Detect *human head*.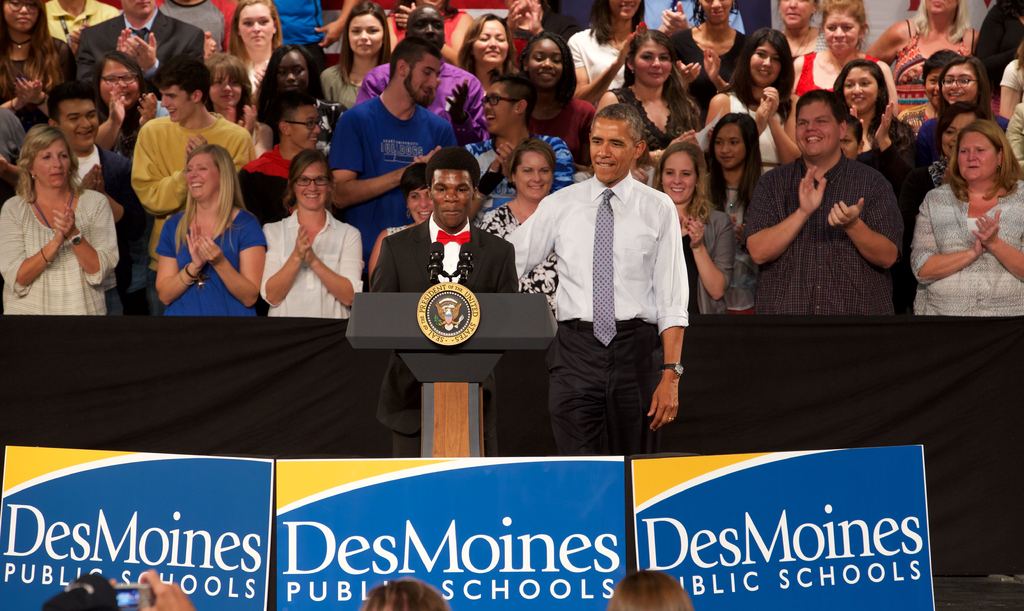
Detected at bbox=[274, 99, 324, 154].
